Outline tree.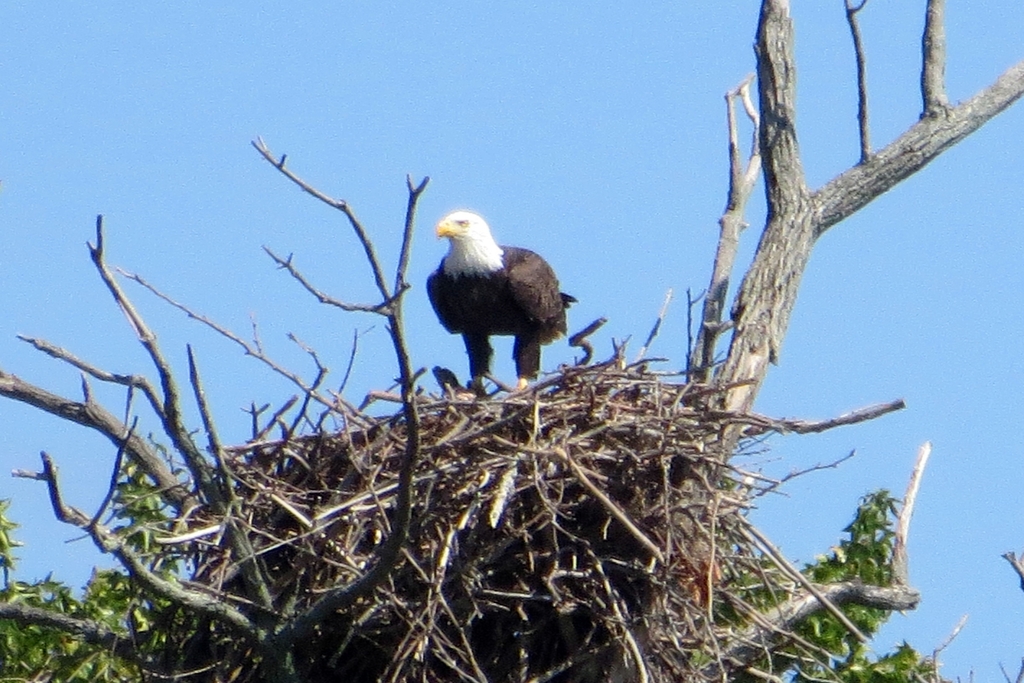
Outline: x1=0, y1=0, x2=1023, y2=681.
